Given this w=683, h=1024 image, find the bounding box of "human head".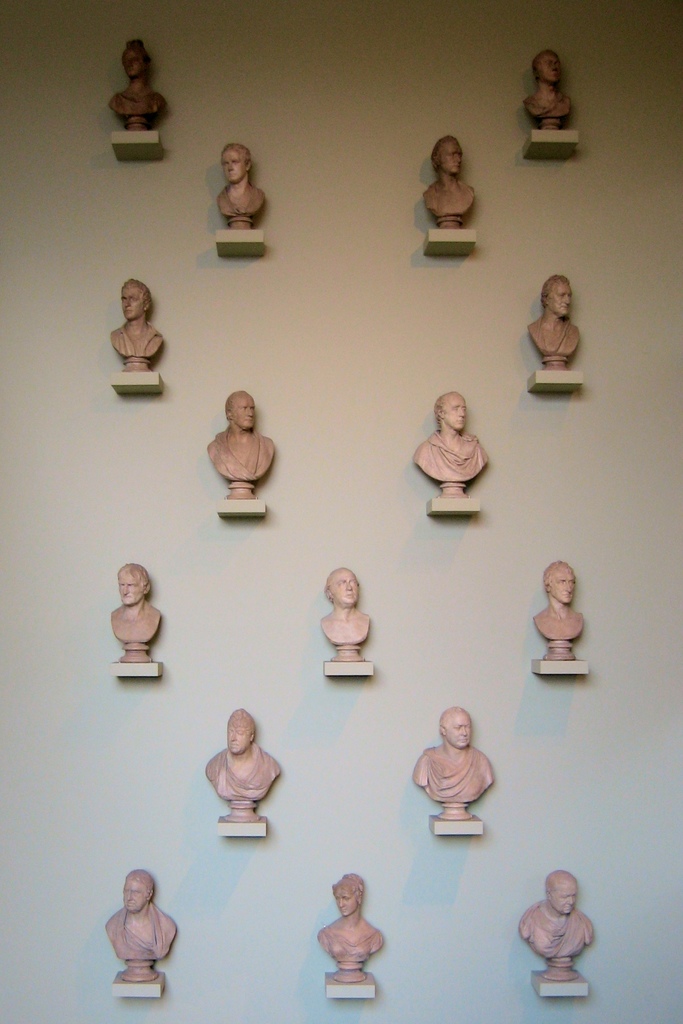
left=543, top=868, right=578, bottom=913.
